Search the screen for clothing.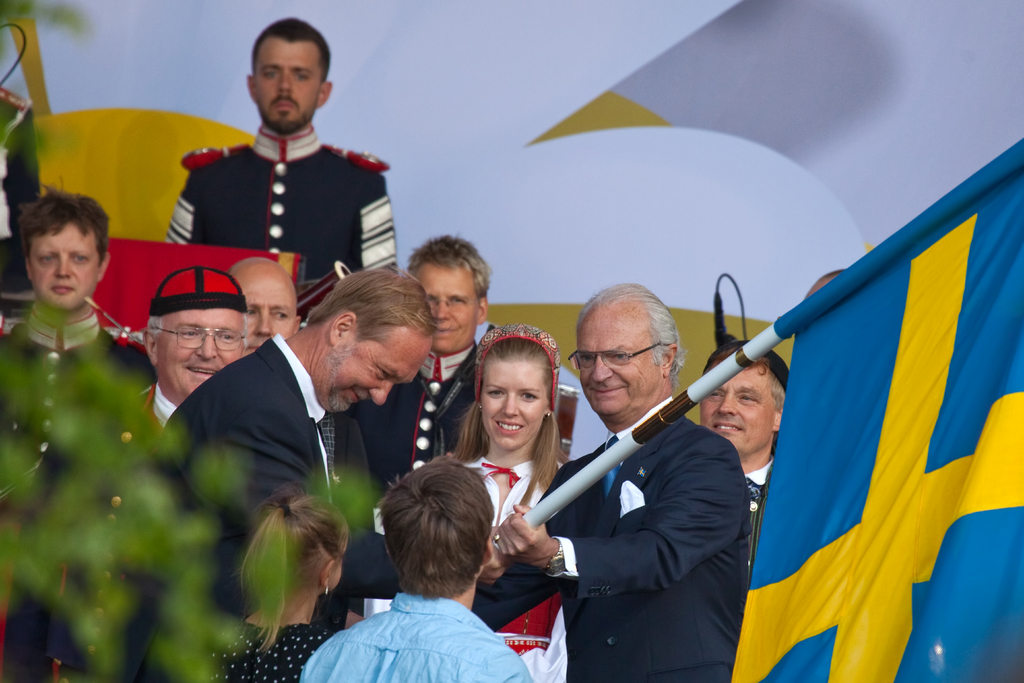
Found at 47:329:410:682.
